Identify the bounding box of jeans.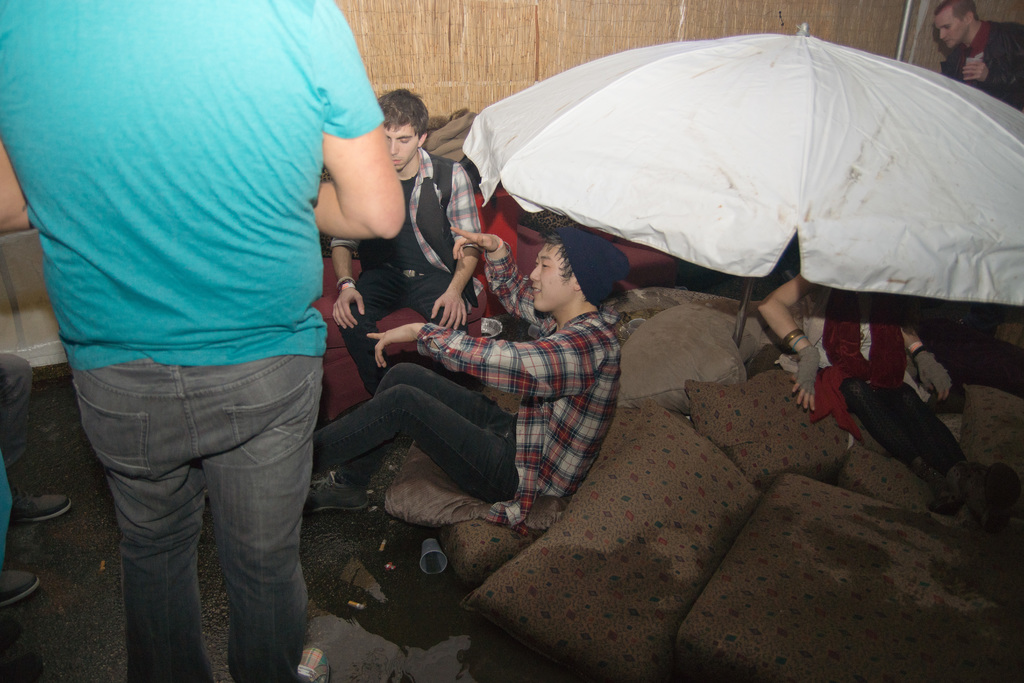
Rect(0, 349, 33, 495).
